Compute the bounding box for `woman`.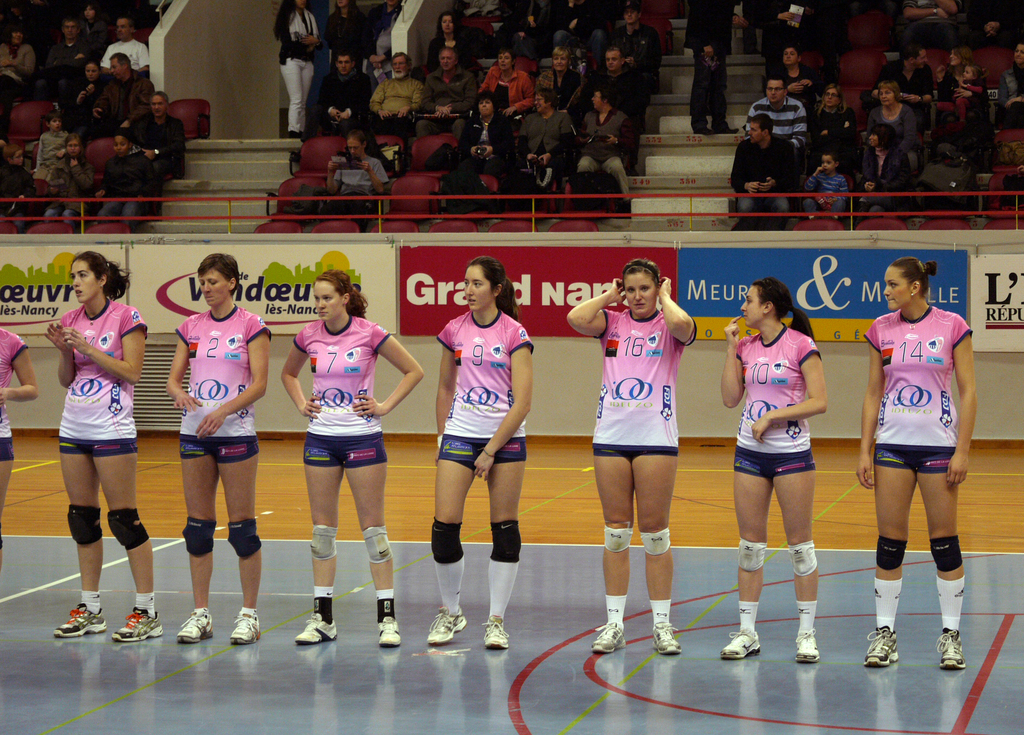
[440,85,502,198].
